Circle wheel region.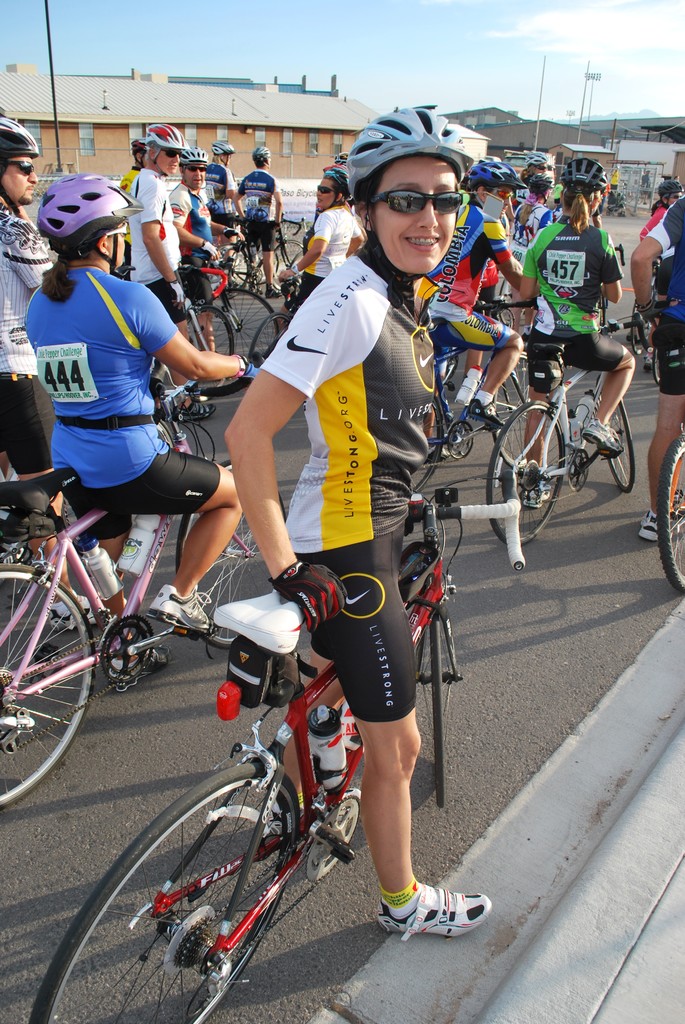
Region: box(184, 305, 231, 397).
